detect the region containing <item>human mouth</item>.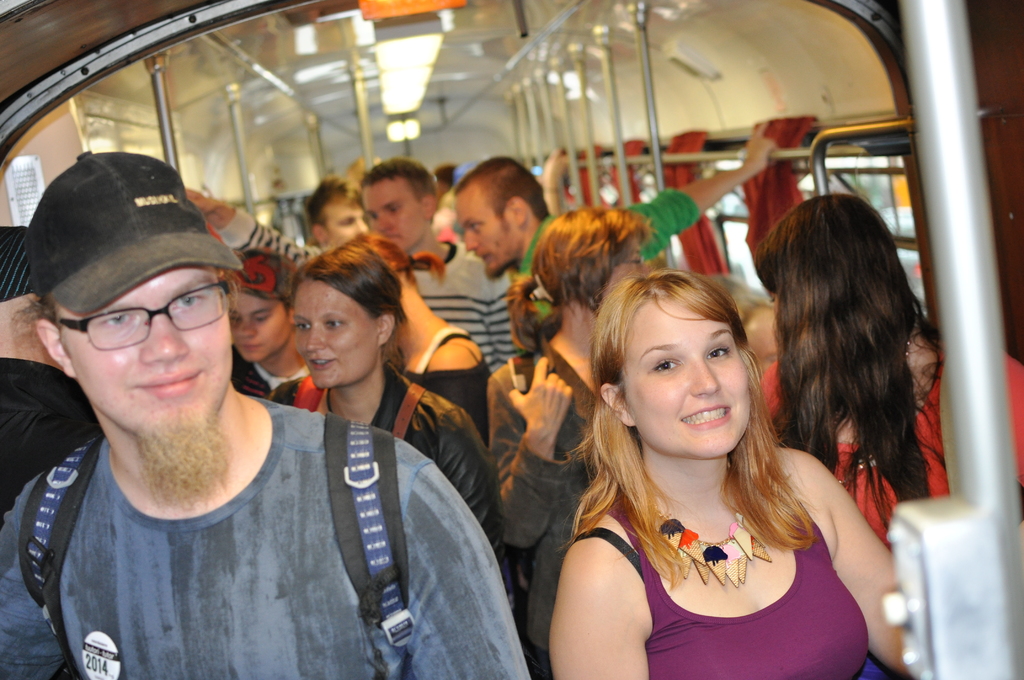
l=127, t=368, r=205, b=400.
